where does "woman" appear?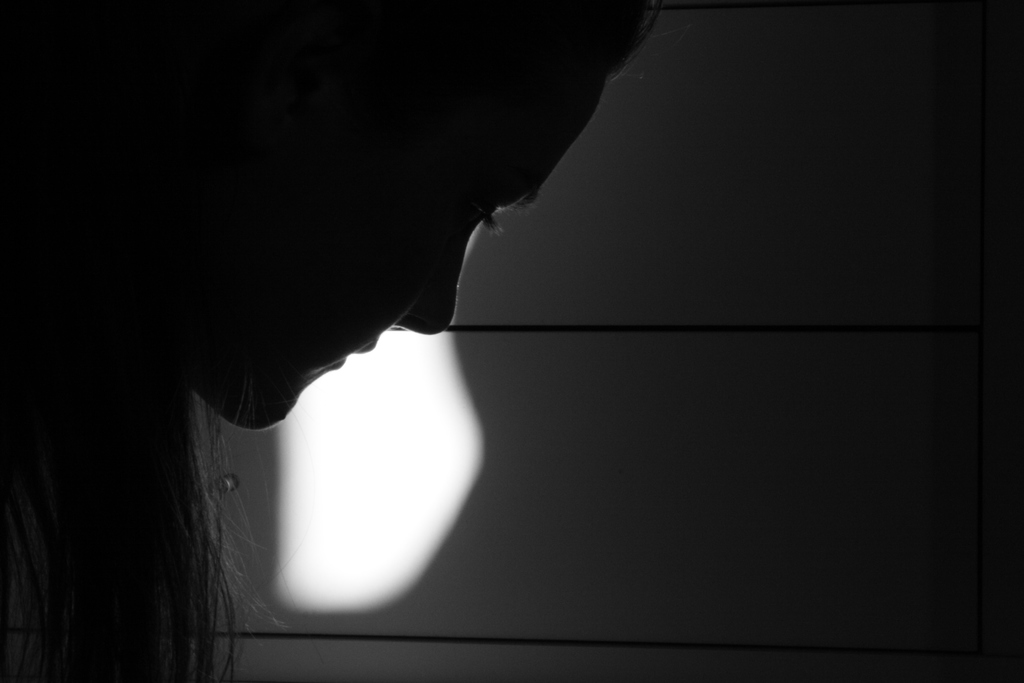
Appears at x1=0, y1=0, x2=664, y2=682.
